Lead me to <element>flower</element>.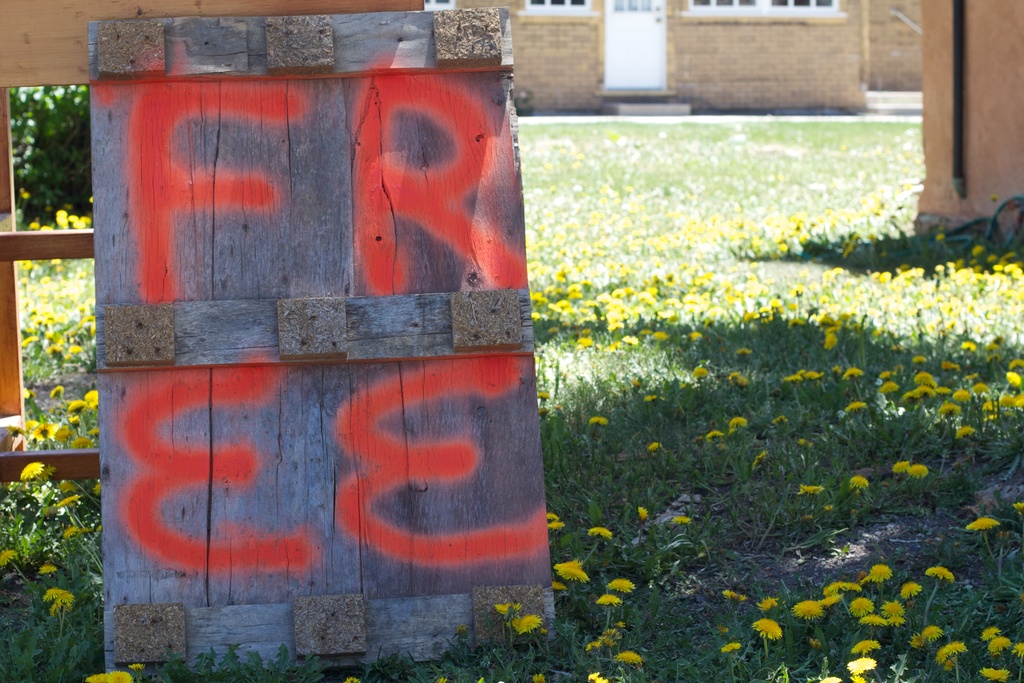
Lead to bbox(986, 635, 1007, 654).
